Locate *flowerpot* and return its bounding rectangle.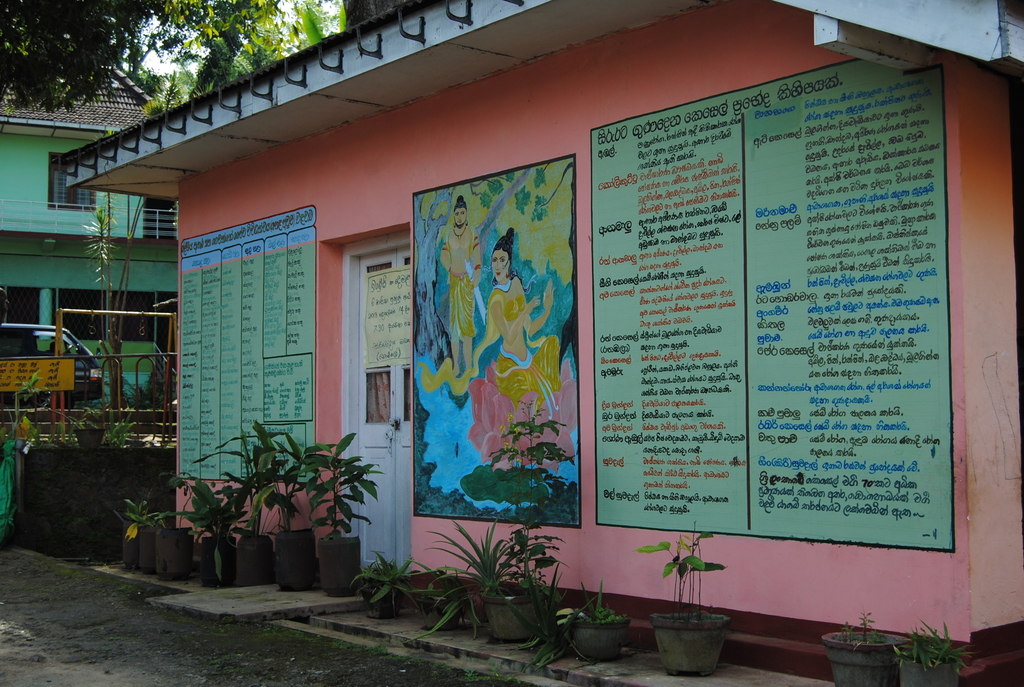
Rect(365, 588, 403, 619).
